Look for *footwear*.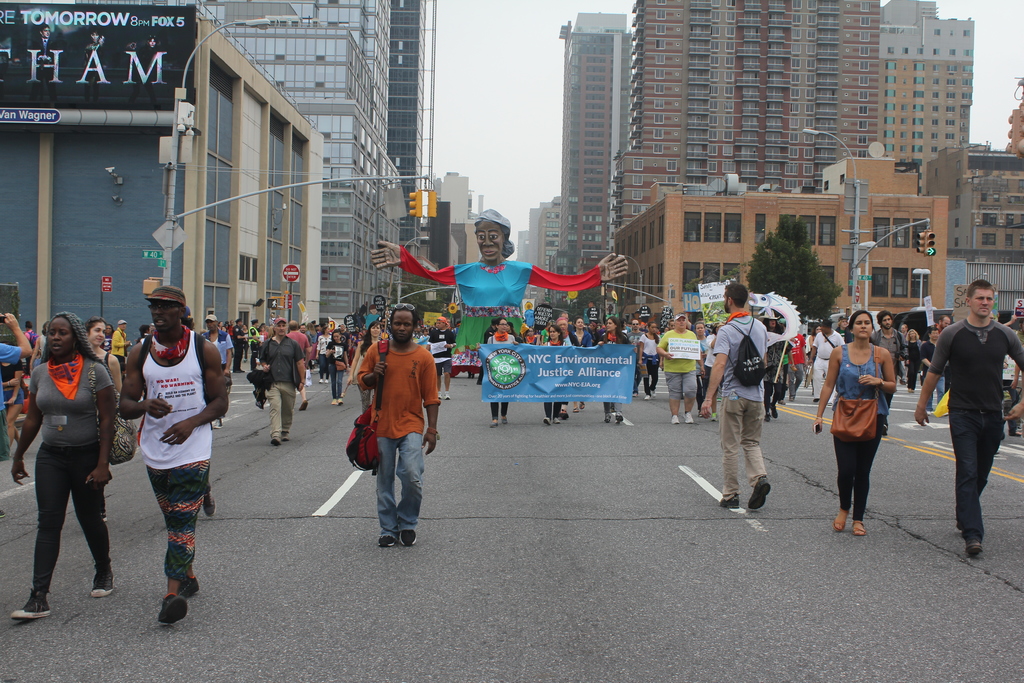
Found: 644,384,655,399.
